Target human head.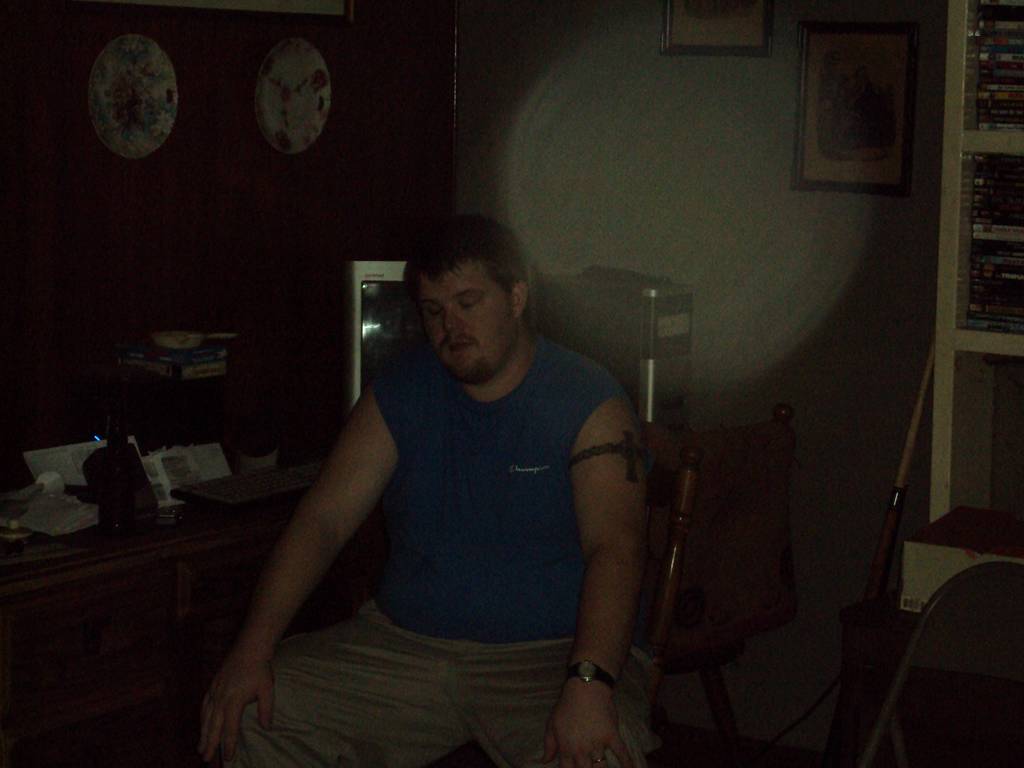
Target region: <region>393, 215, 545, 384</region>.
